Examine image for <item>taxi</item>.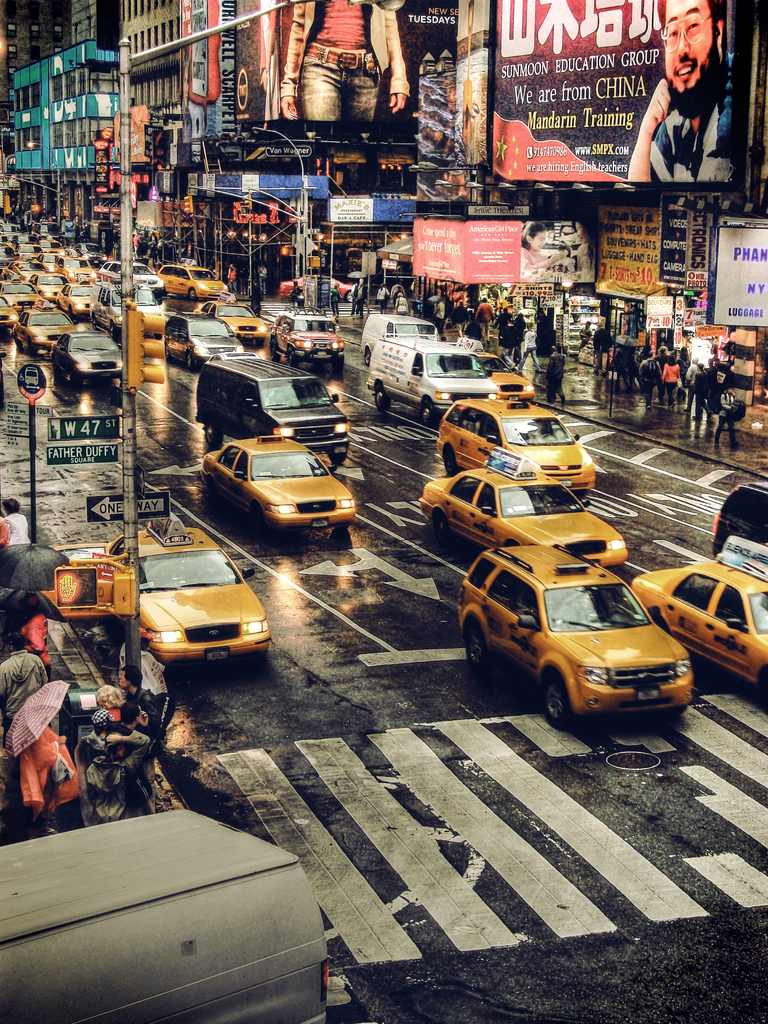
Examination result: x1=104 y1=506 x2=265 y2=672.
